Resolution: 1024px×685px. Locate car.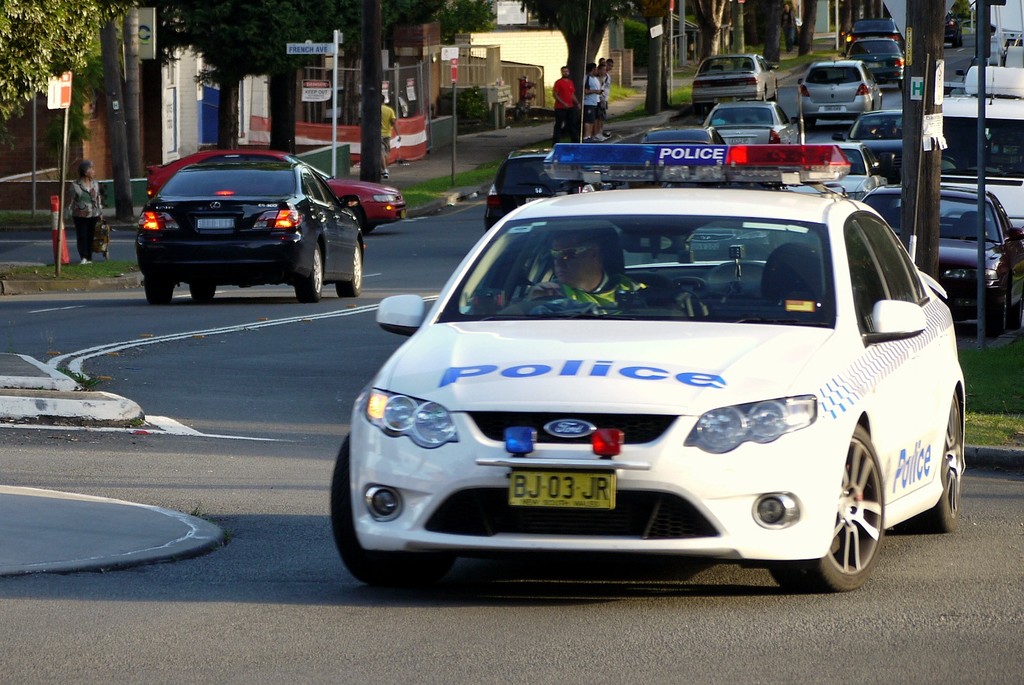
(130, 152, 370, 300).
